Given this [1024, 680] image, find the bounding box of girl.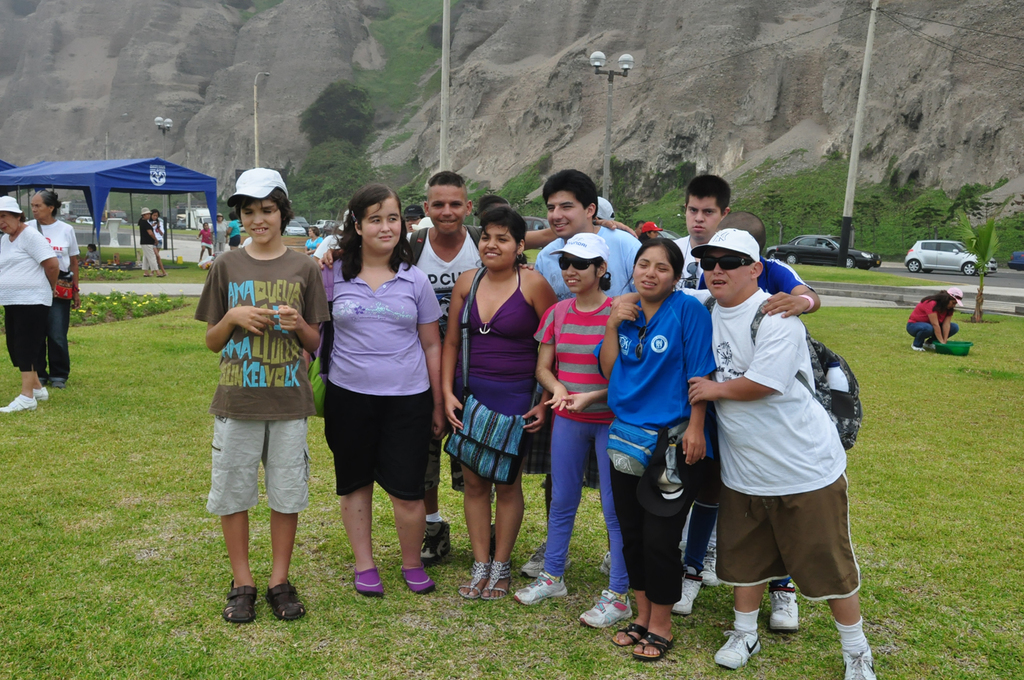
[x1=440, y1=205, x2=558, y2=597].
